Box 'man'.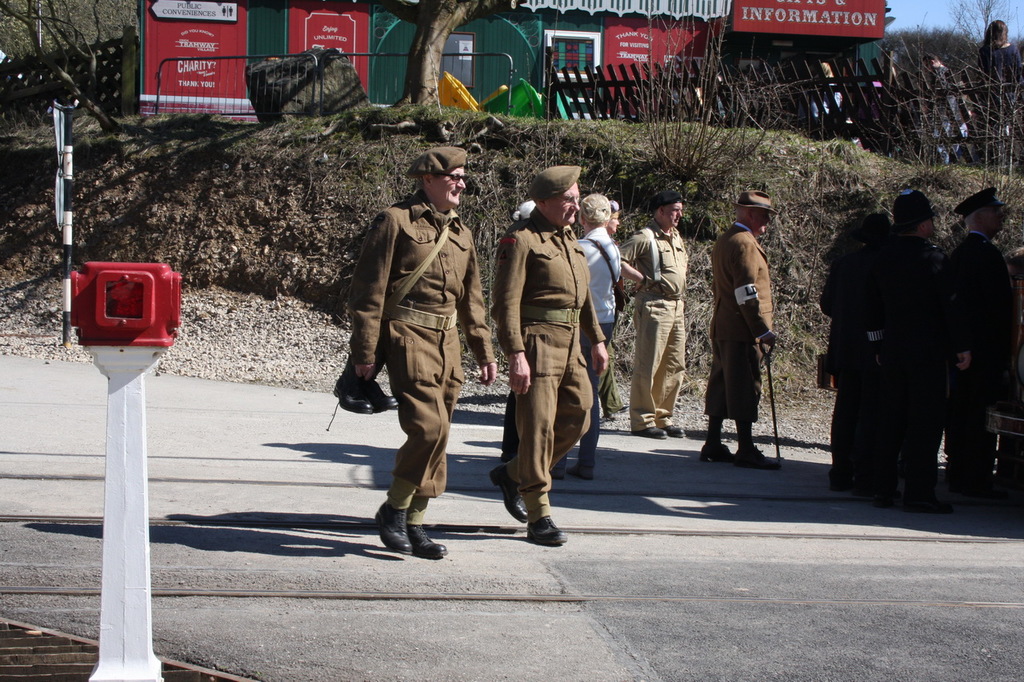
select_region(487, 166, 613, 545).
